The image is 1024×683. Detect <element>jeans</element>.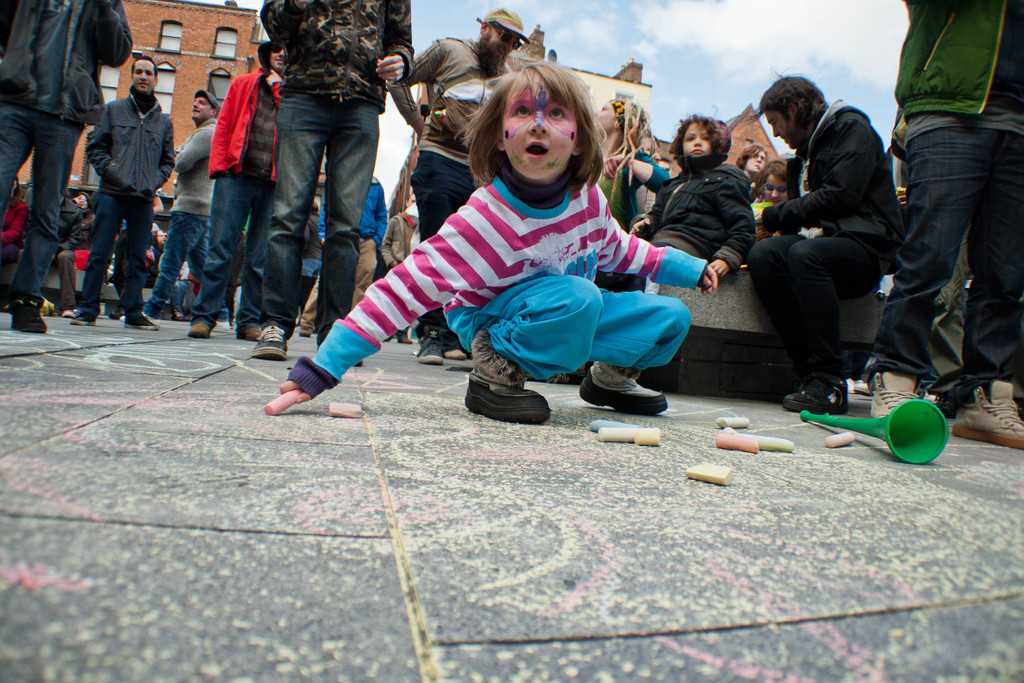
Detection: x1=143, y1=212, x2=229, y2=321.
